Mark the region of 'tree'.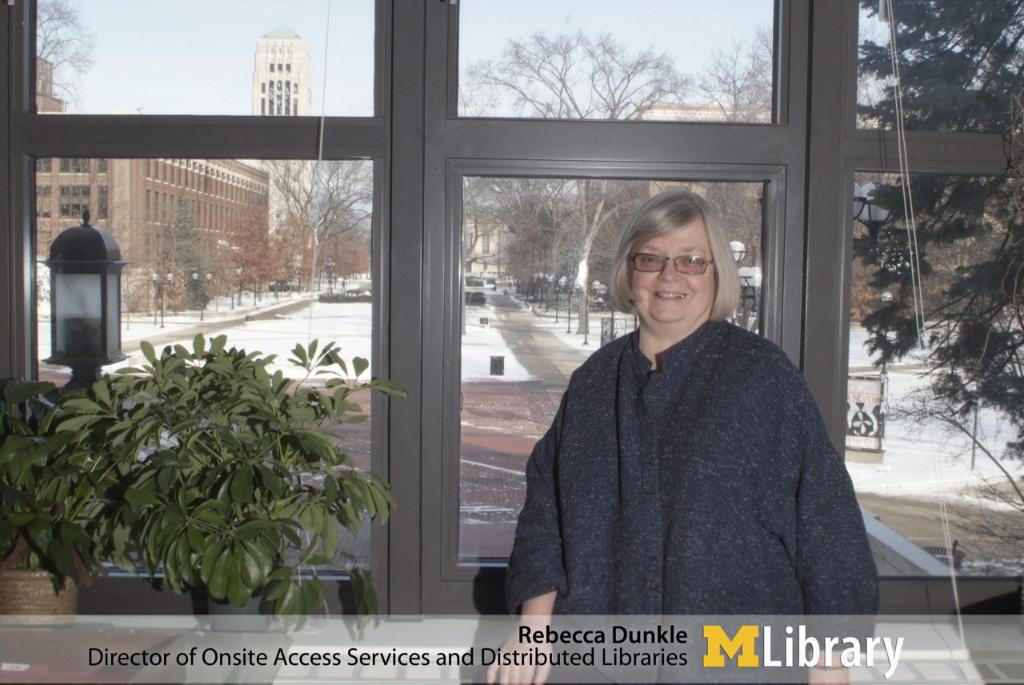
Region: x1=326 y1=194 x2=377 y2=278.
